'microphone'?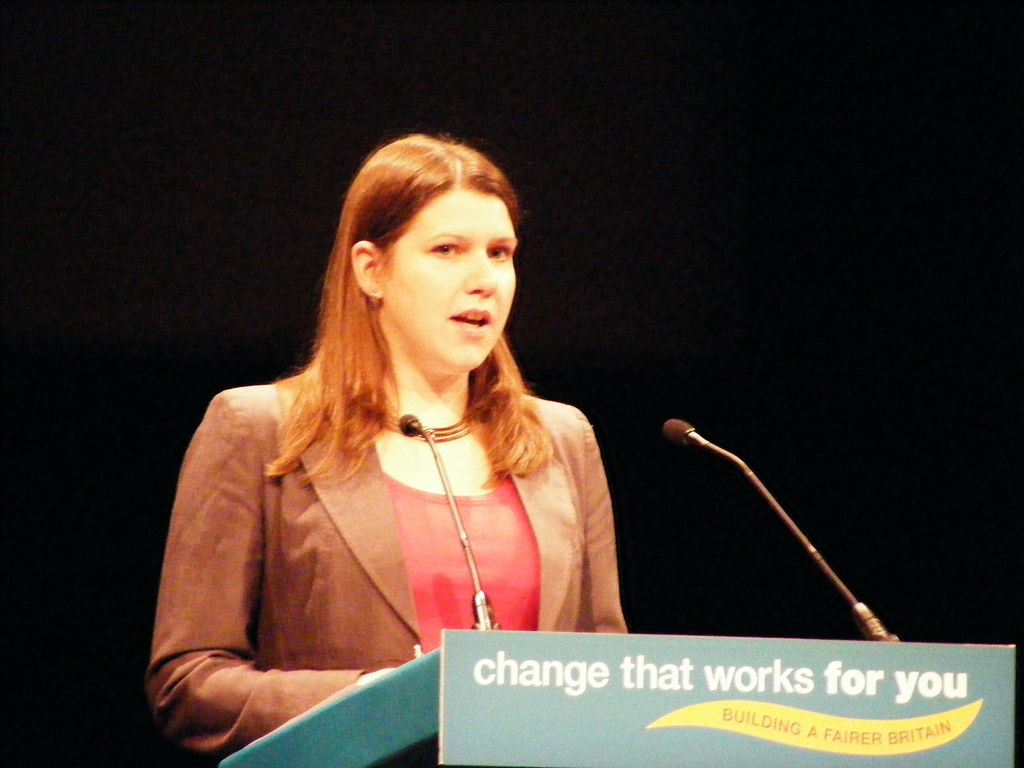
650,419,872,617
